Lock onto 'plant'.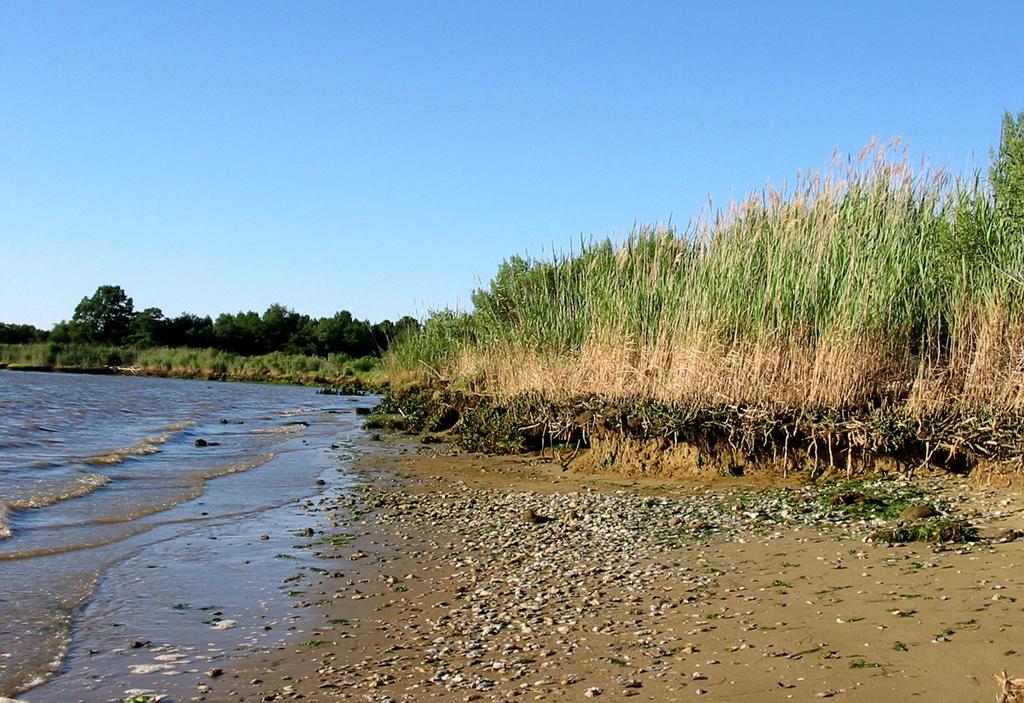
Locked: bbox=[0, 341, 384, 380].
